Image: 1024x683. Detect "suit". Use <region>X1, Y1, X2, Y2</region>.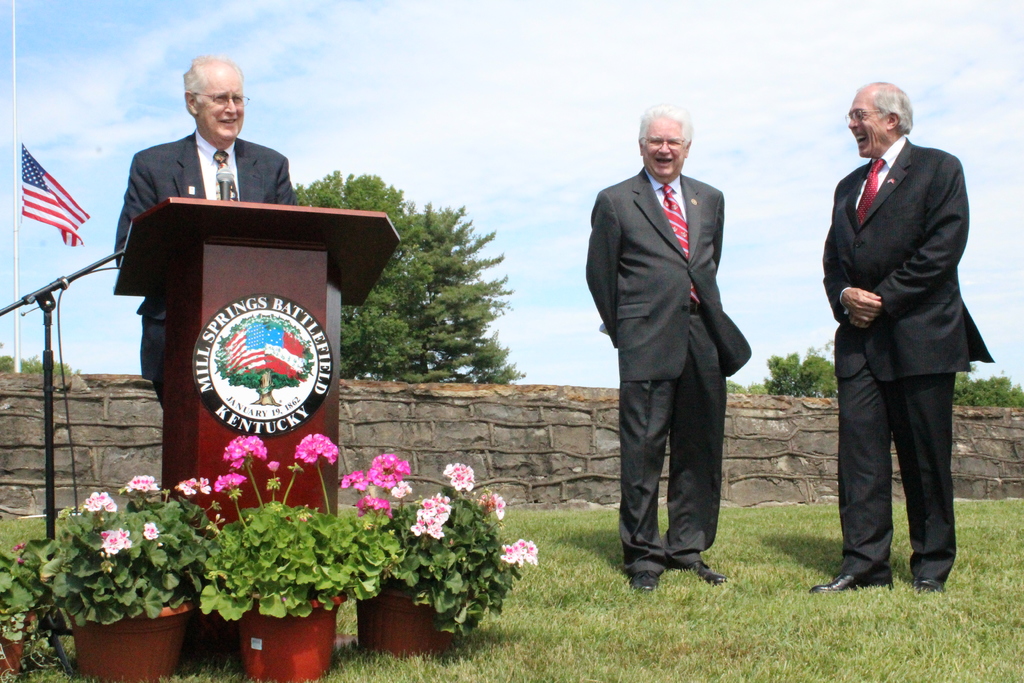
<region>110, 128, 296, 406</region>.
